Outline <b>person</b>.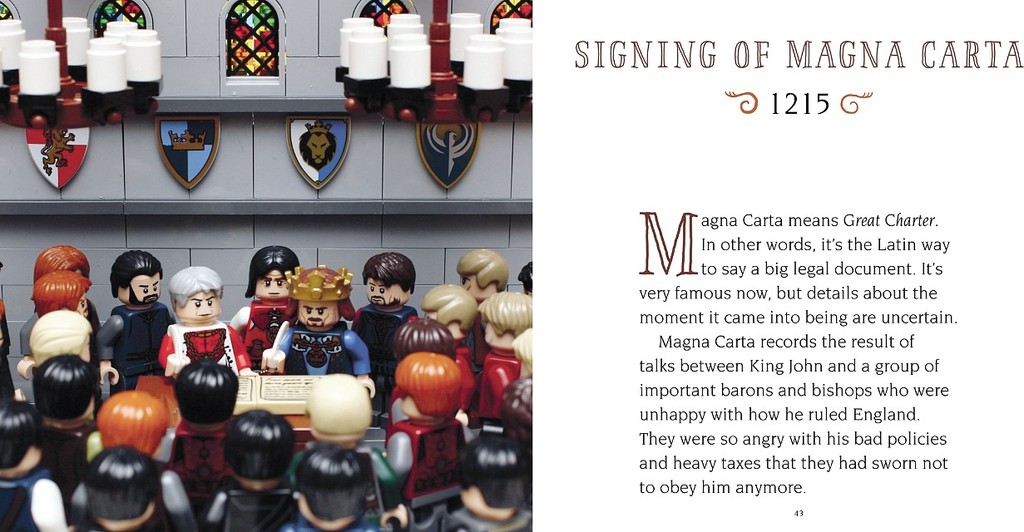
Outline: 344,252,413,381.
